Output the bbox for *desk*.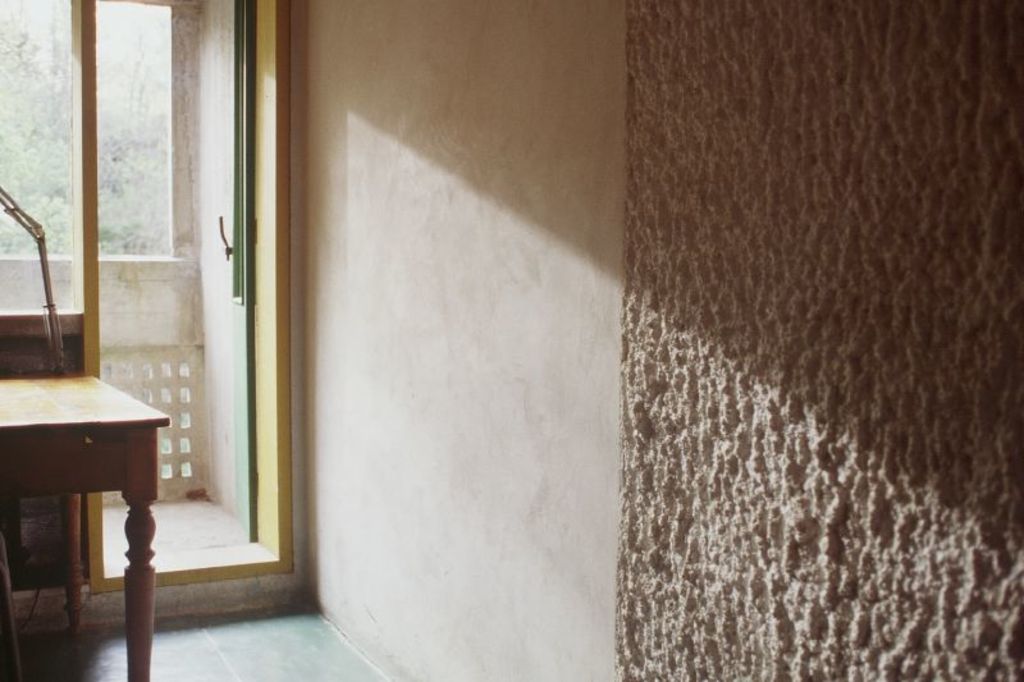
region(1, 366, 168, 653).
